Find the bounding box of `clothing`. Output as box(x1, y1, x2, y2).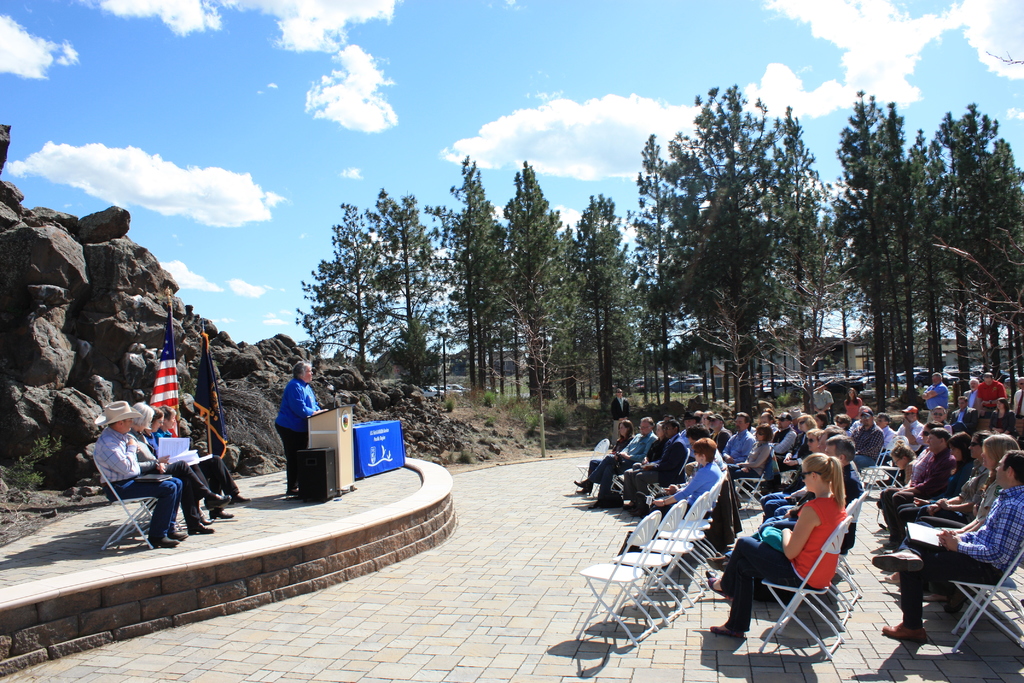
box(810, 390, 836, 419).
